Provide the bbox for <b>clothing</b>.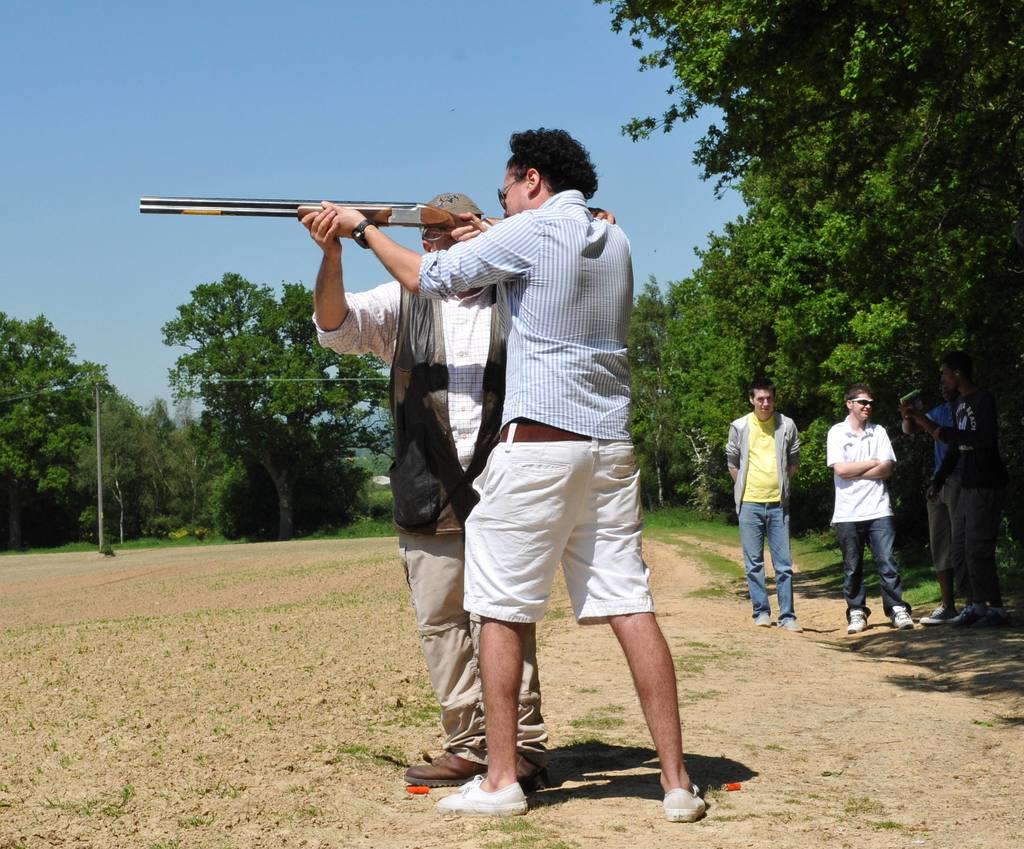
box=[932, 392, 1002, 608].
